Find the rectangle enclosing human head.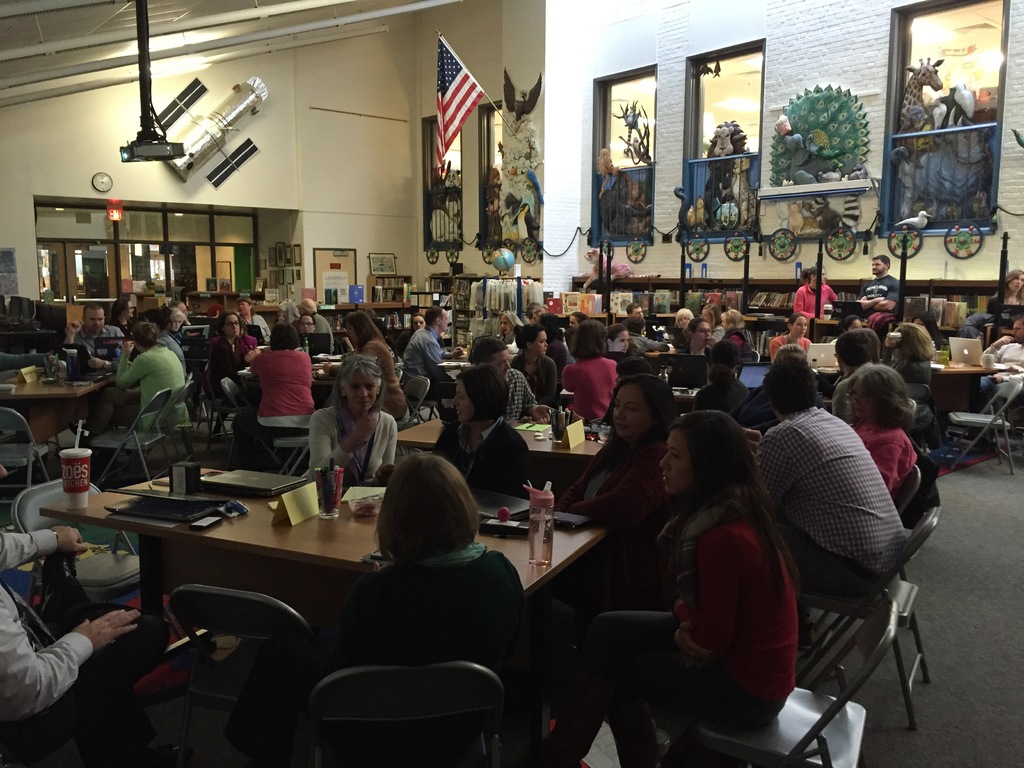
<region>912, 310, 941, 338</region>.
